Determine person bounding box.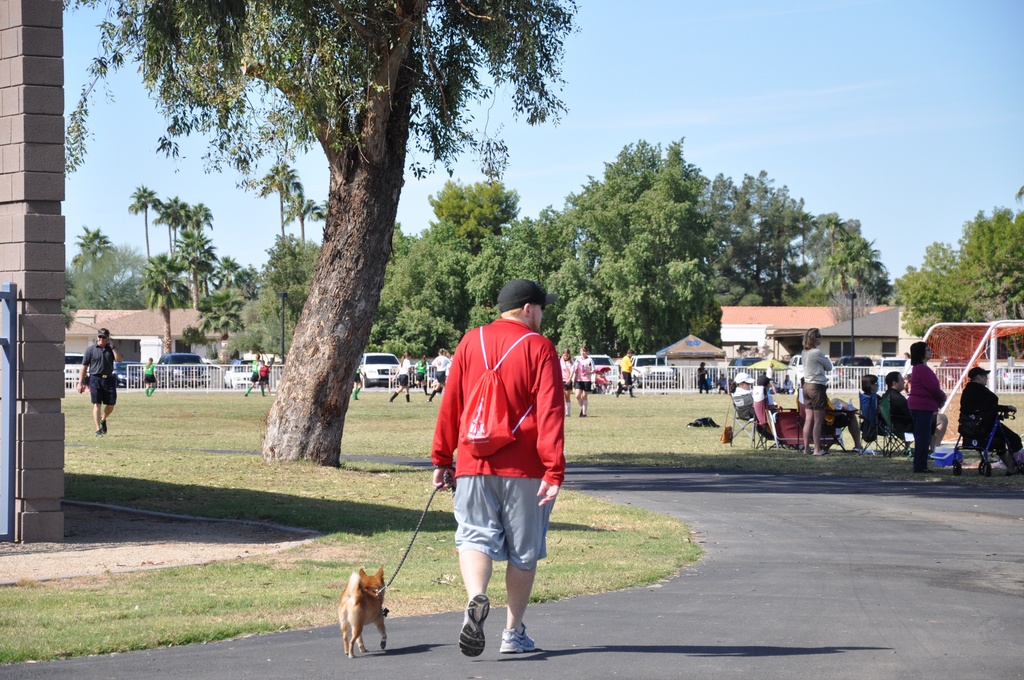
Determined: bbox(955, 359, 1023, 474).
